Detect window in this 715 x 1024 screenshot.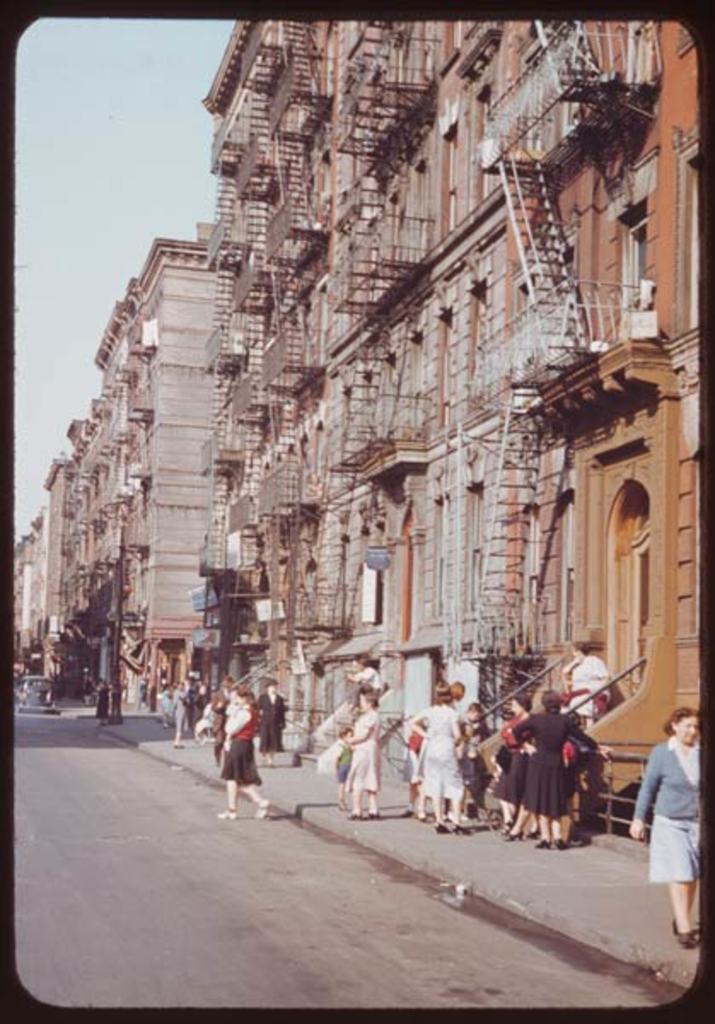
Detection: l=469, t=282, r=488, b=386.
